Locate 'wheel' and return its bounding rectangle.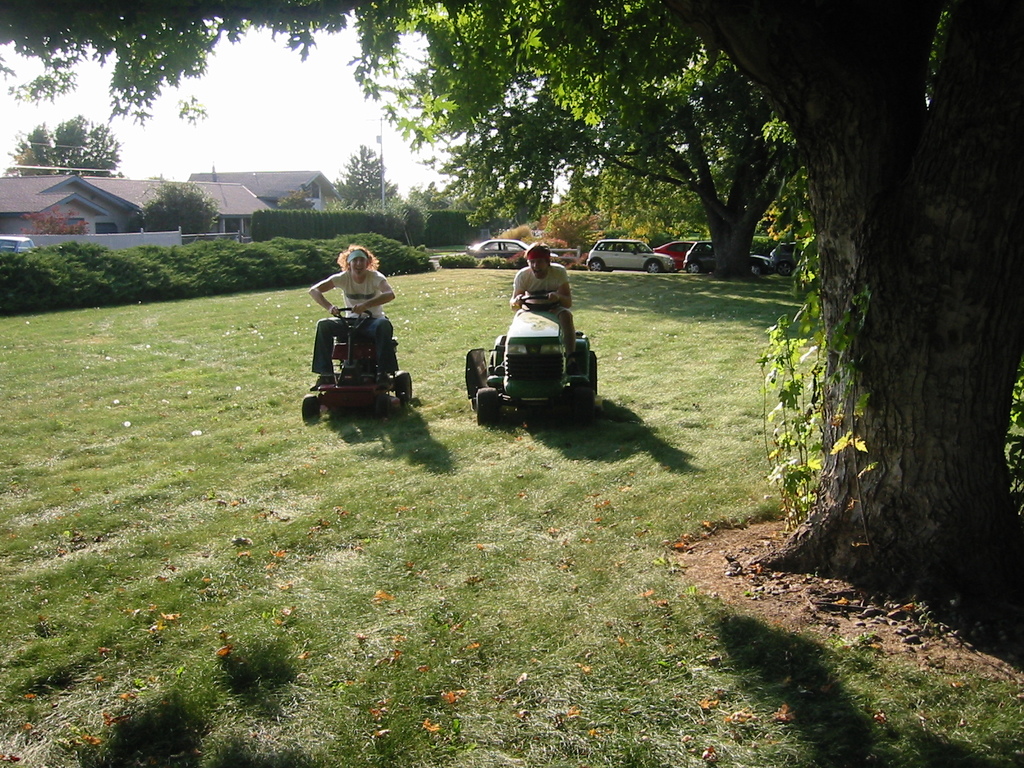
337/301/375/333.
